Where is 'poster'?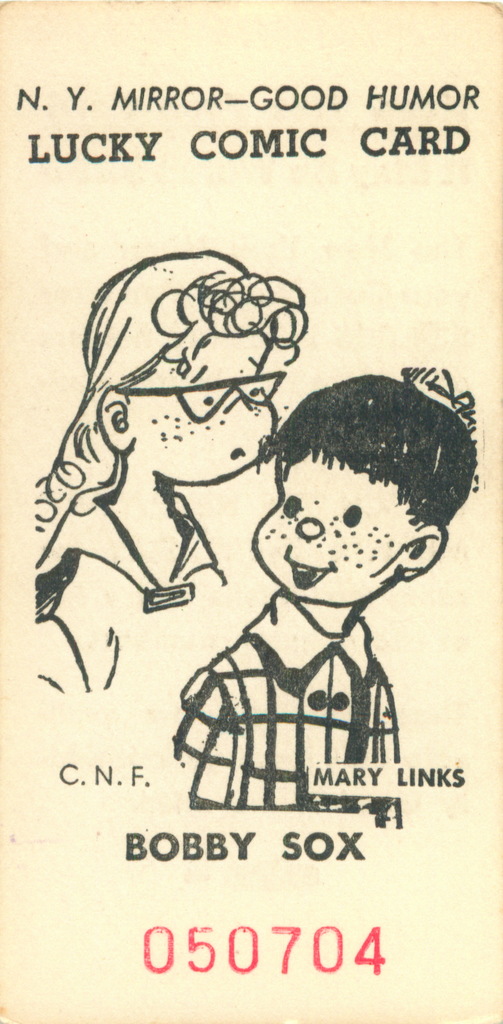
(left=0, top=0, right=502, bottom=1023).
